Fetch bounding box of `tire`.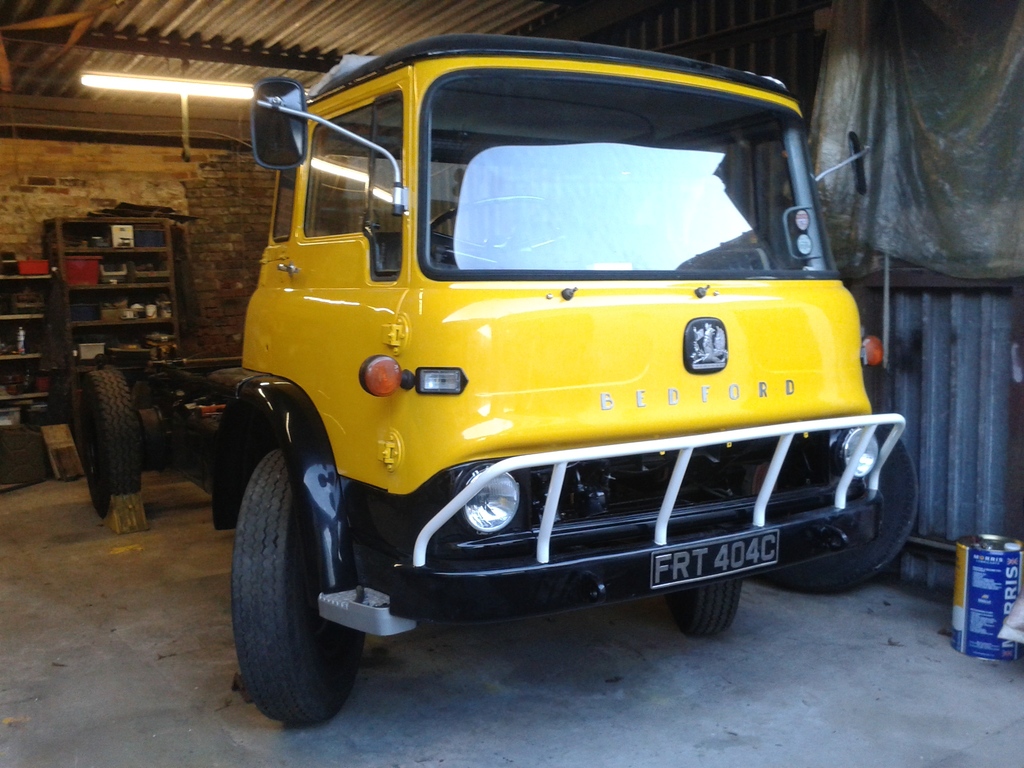
Bbox: (x1=82, y1=371, x2=141, y2=517).
